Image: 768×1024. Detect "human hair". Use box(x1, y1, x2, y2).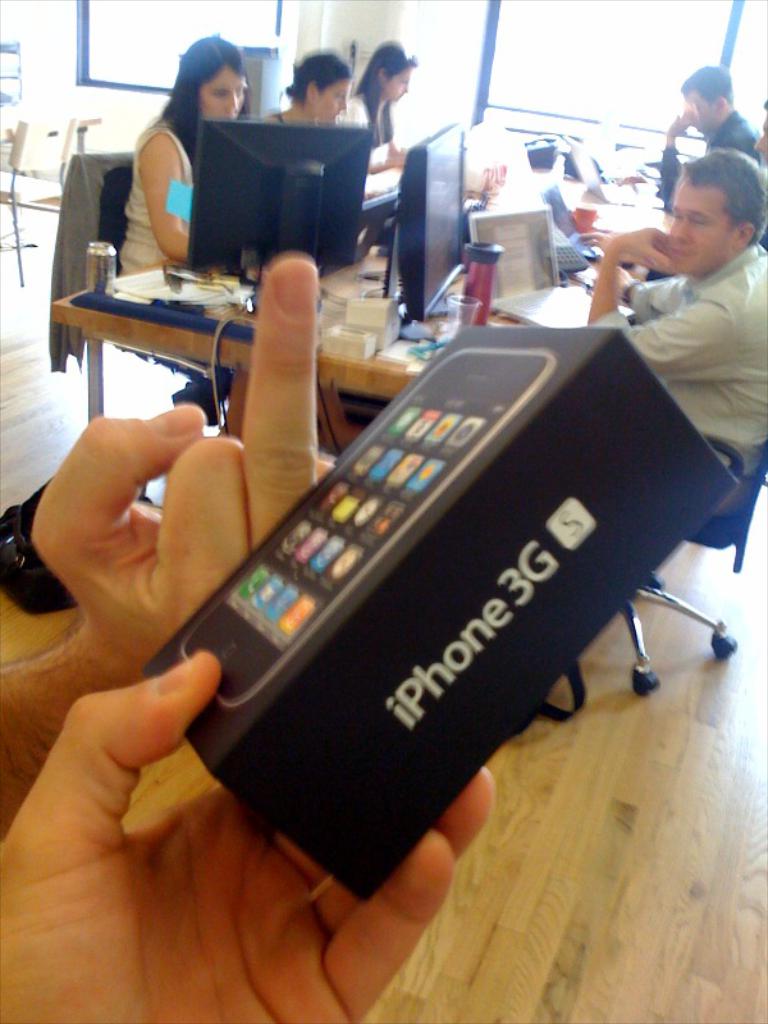
box(677, 142, 767, 250).
